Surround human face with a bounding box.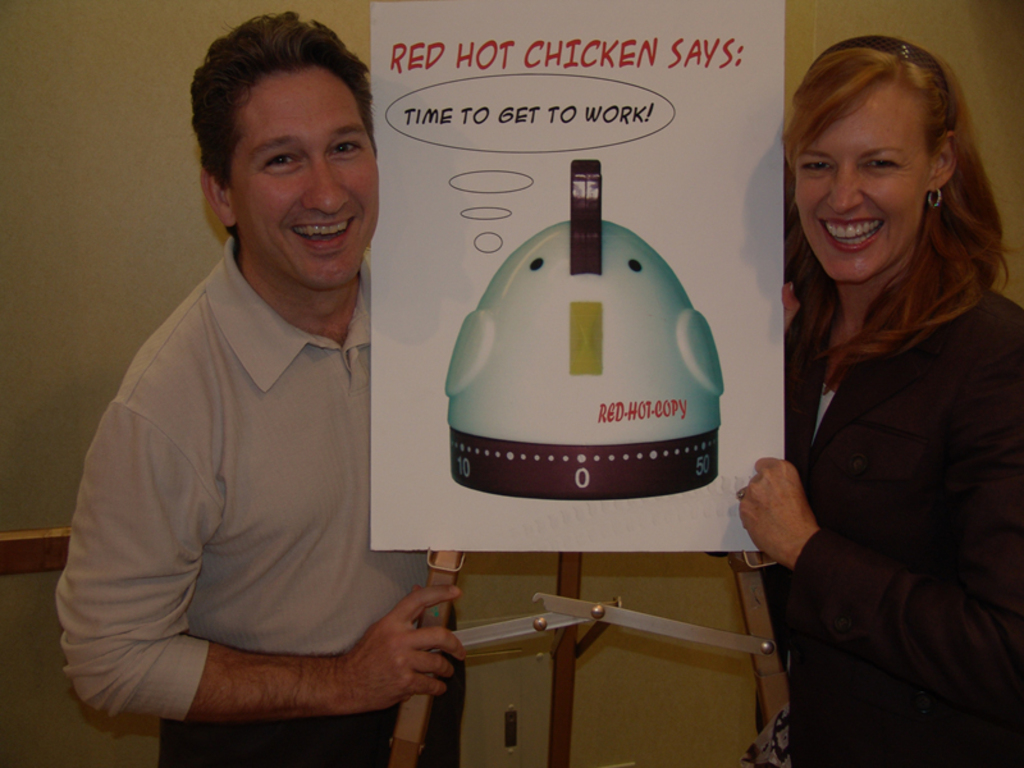
region(787, 97, 927, 280).
